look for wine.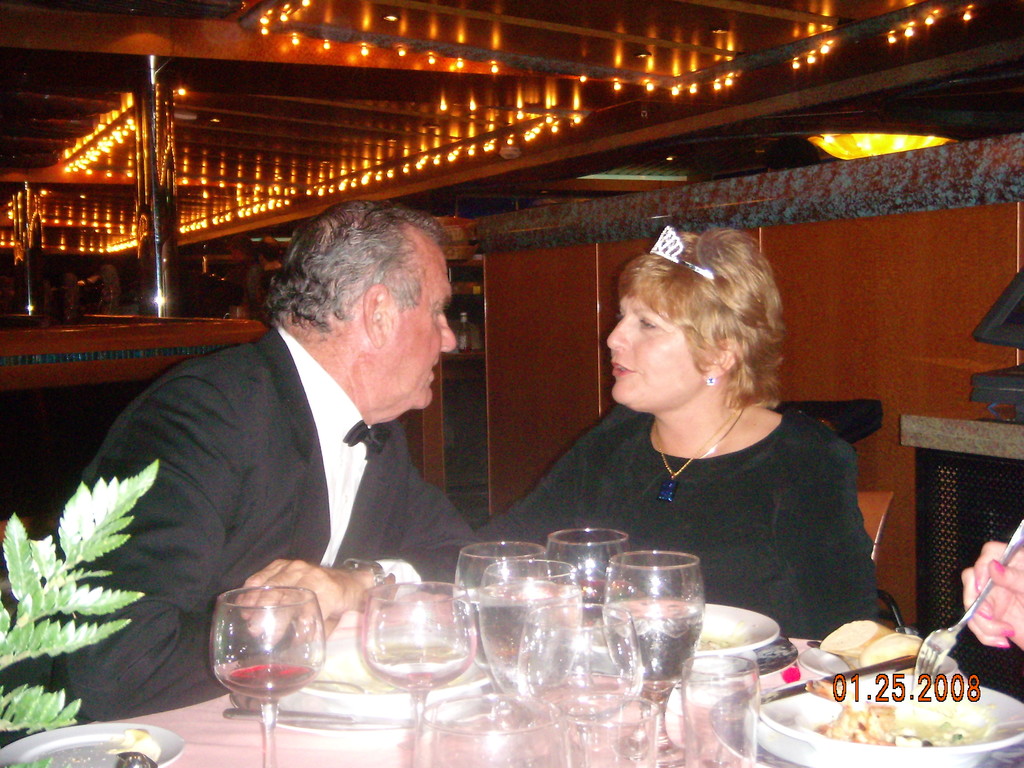
Found: {"x1": 364, "y1": 638, "x2": 472, "y2": 694}.
